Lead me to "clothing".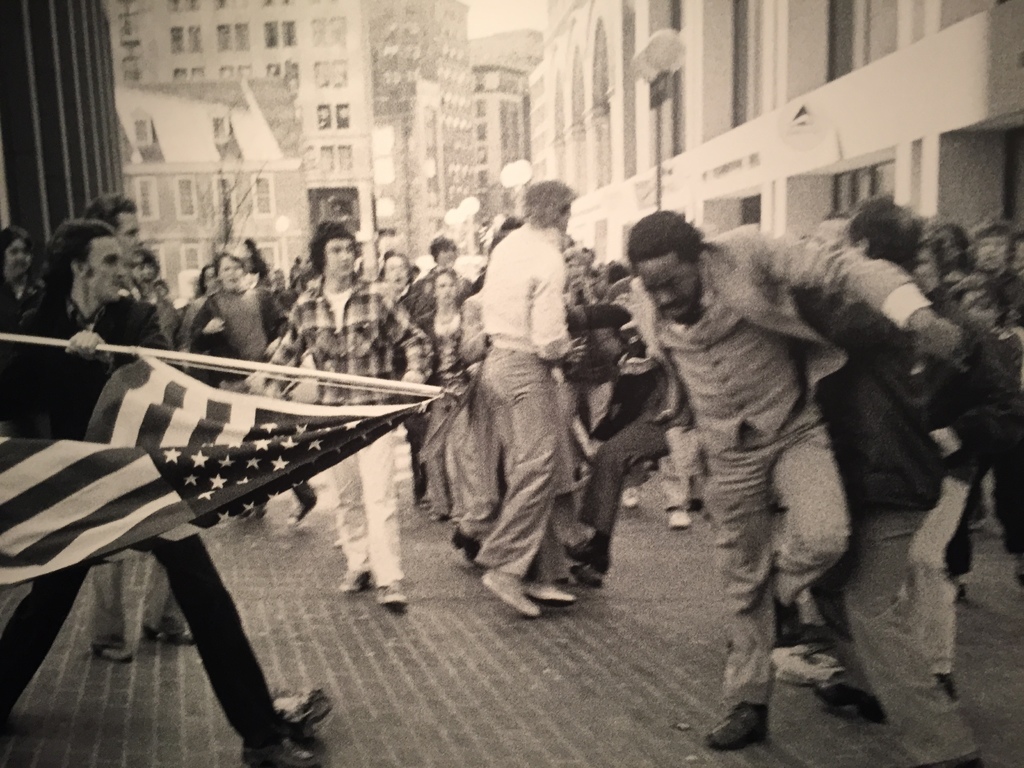
Lead to [248,245,269,284].
